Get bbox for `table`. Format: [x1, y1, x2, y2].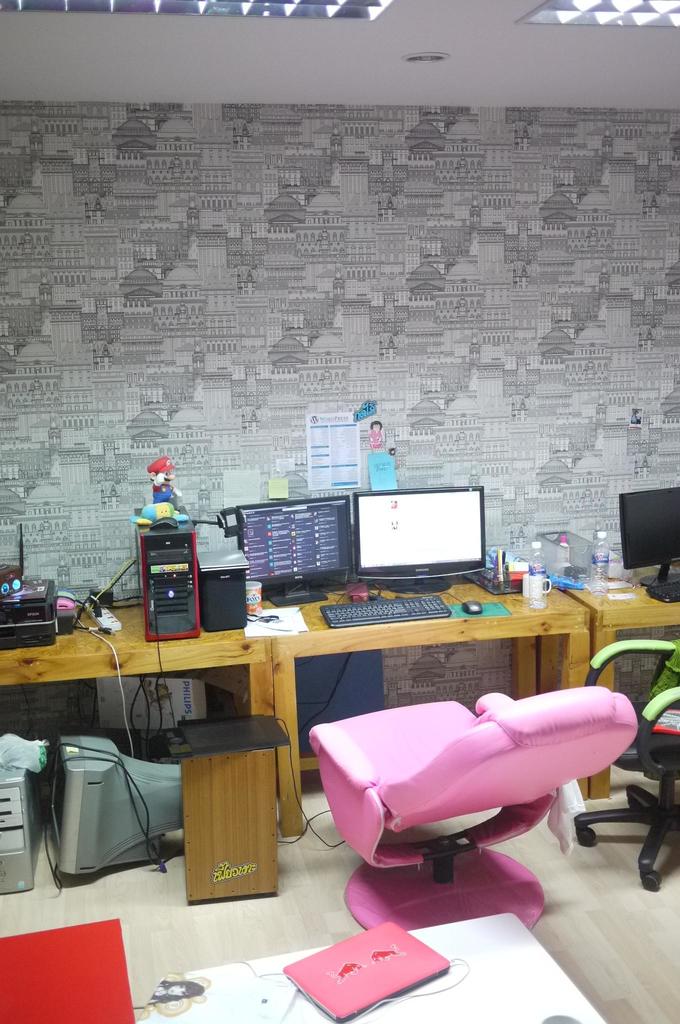
[564, 577, 679, 822].
